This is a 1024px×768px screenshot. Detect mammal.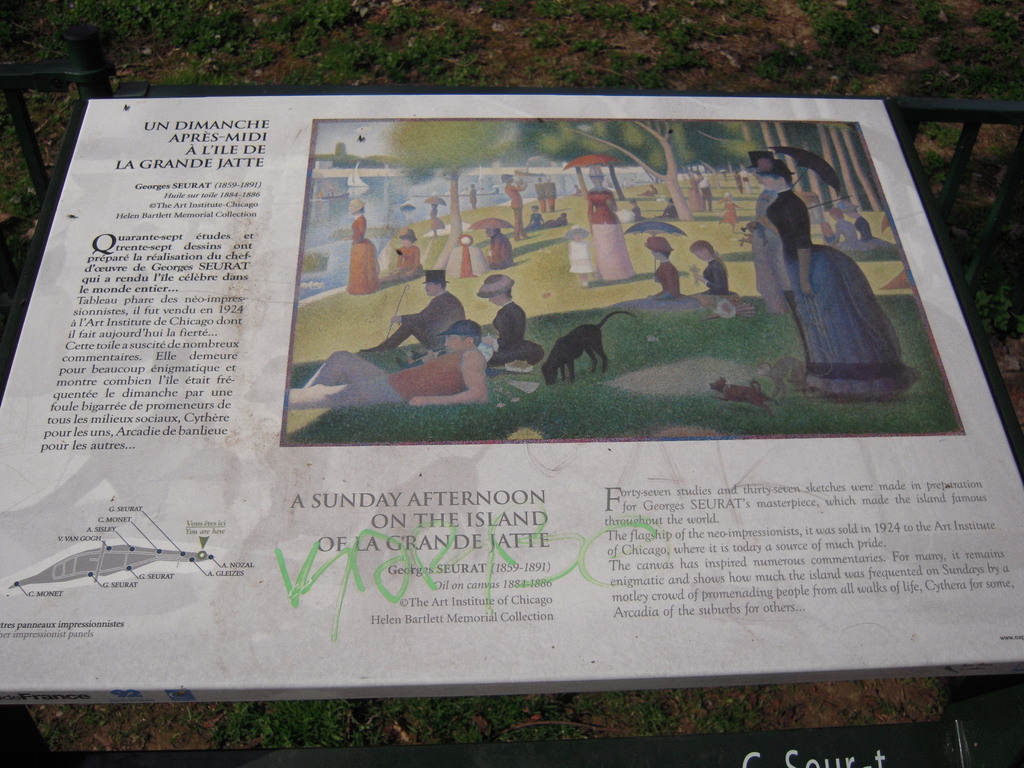
697/169/712/207.
